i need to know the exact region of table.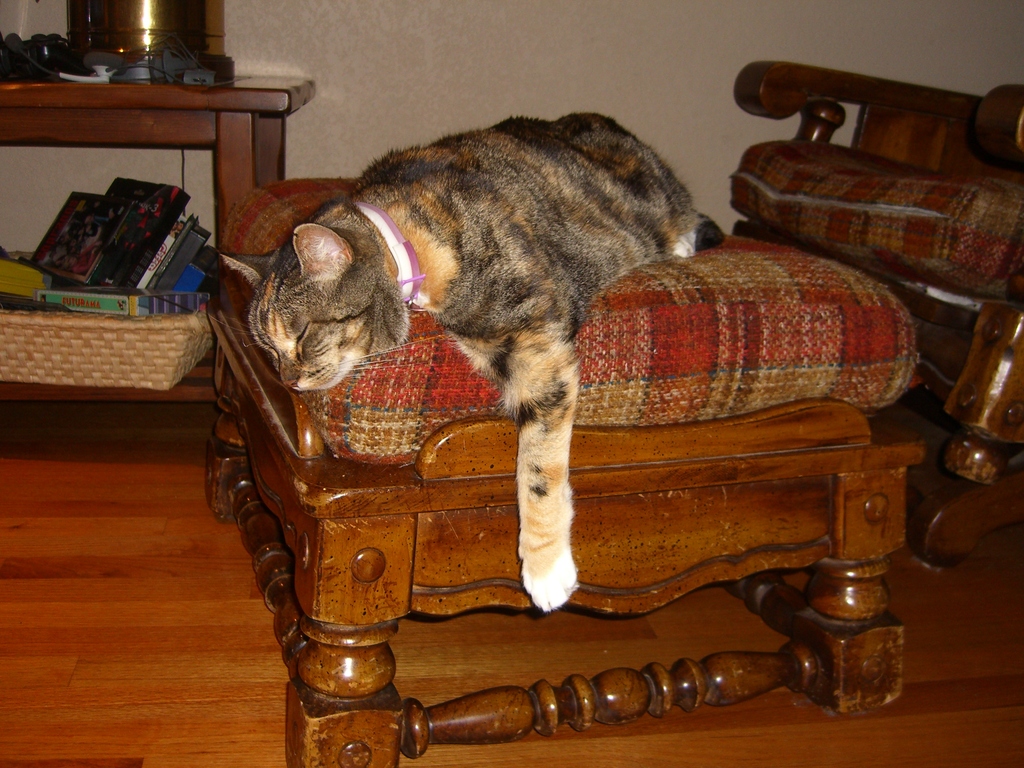
Region: bbox=[193, 163, 942, 767].
